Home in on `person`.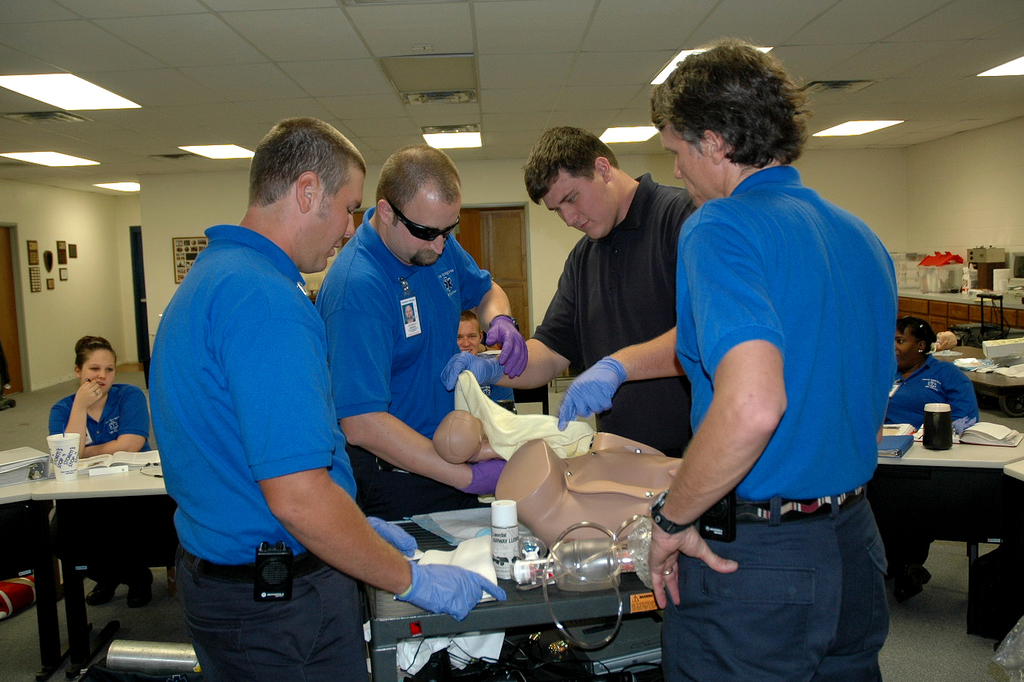
Homed in at (x1=442, y1=124, x2=696, y2=457).
